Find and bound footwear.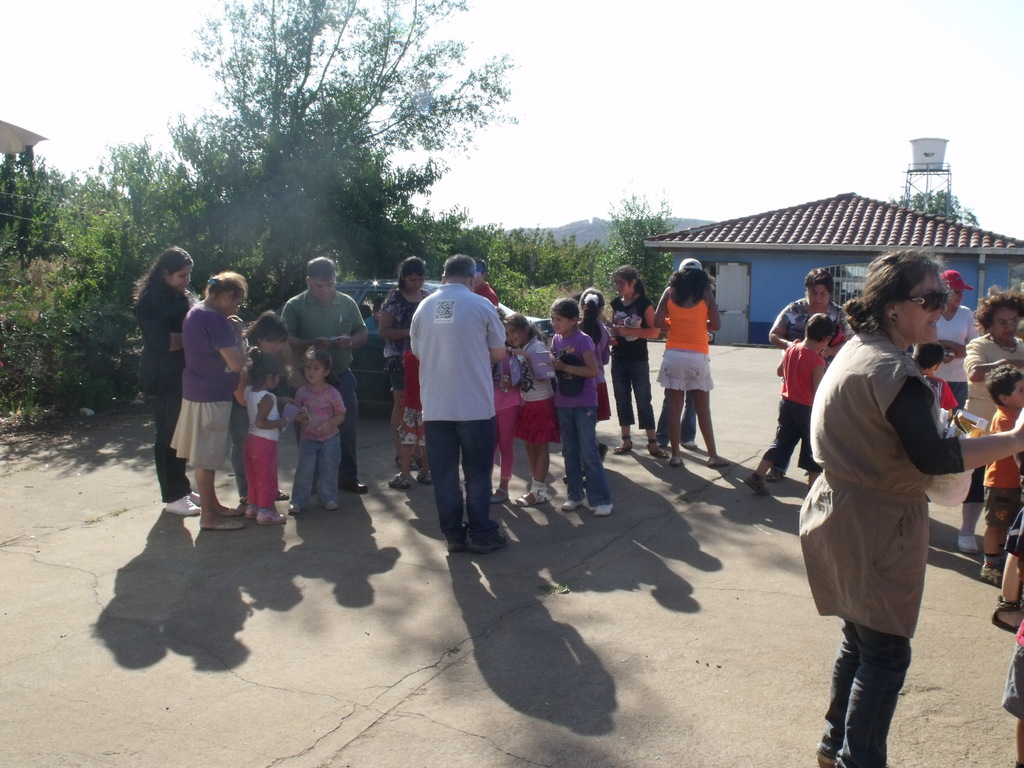
Bound: (287,501,300,513).
